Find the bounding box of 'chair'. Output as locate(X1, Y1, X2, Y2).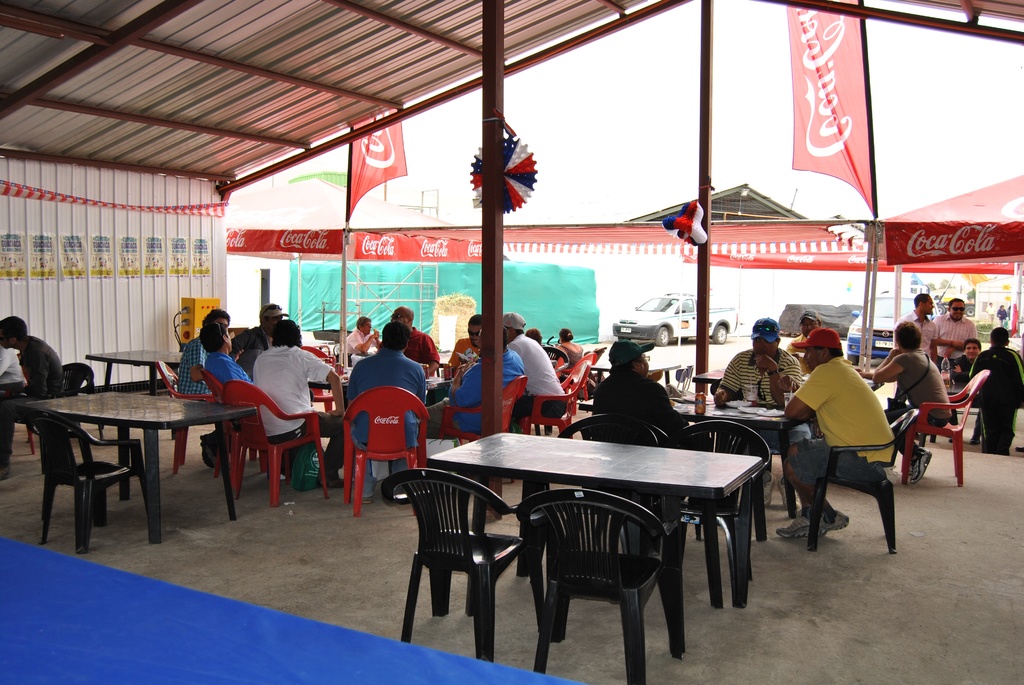
locate(441, 377, 531, 441).
